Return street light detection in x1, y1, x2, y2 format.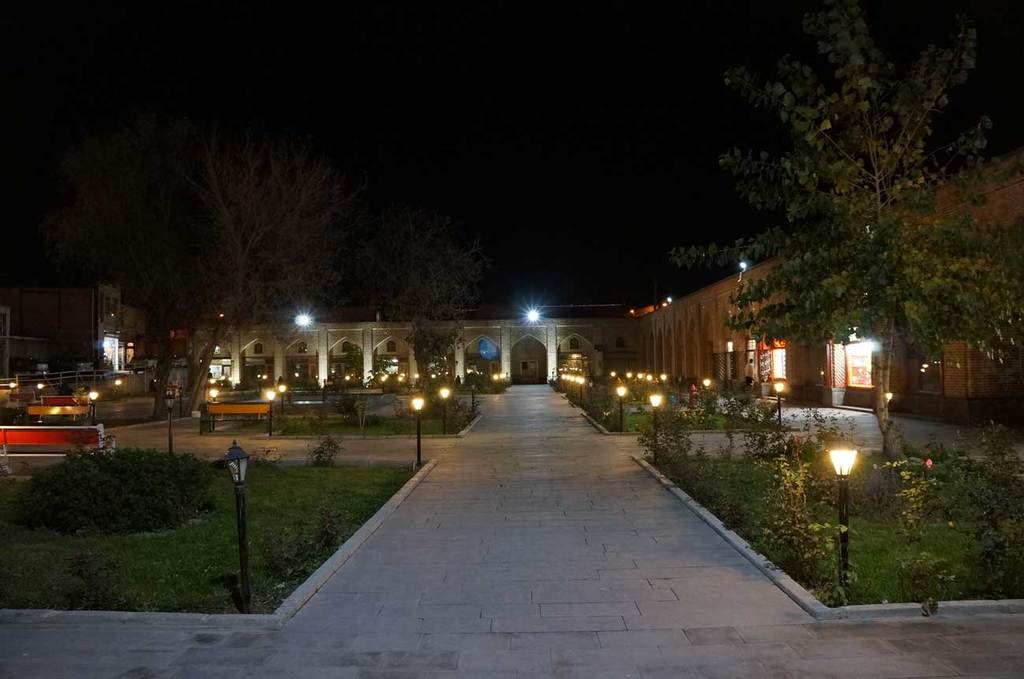
826, 436, 855, 588.
